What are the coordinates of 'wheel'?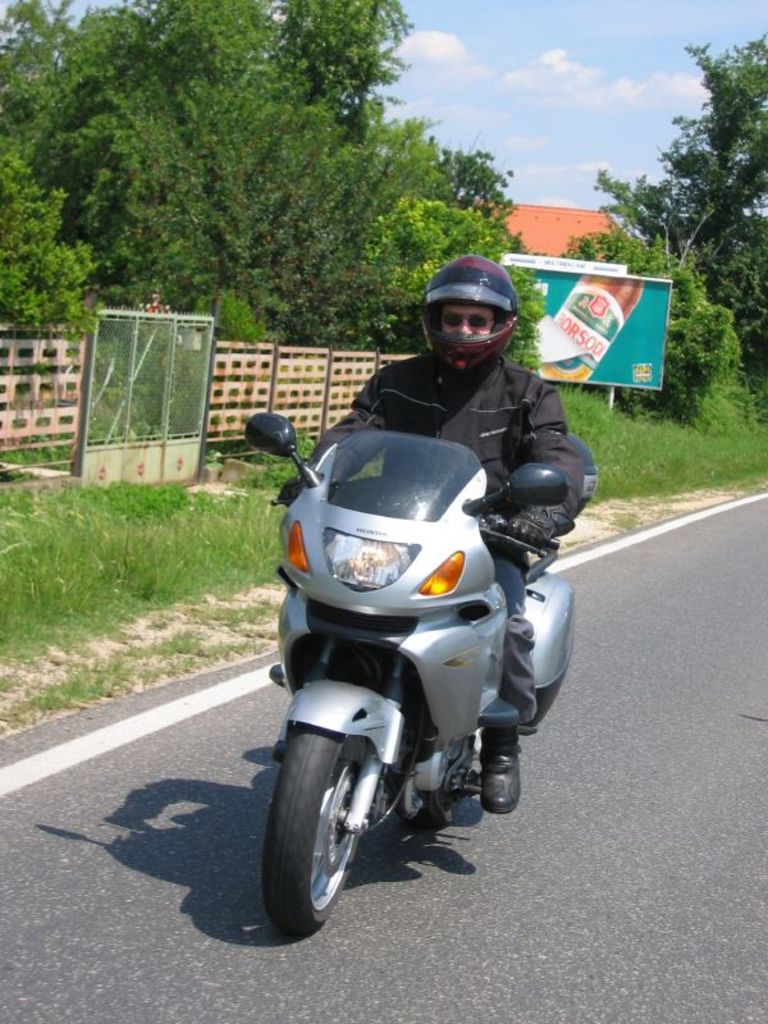
locate(259, 718, 364, 943).
